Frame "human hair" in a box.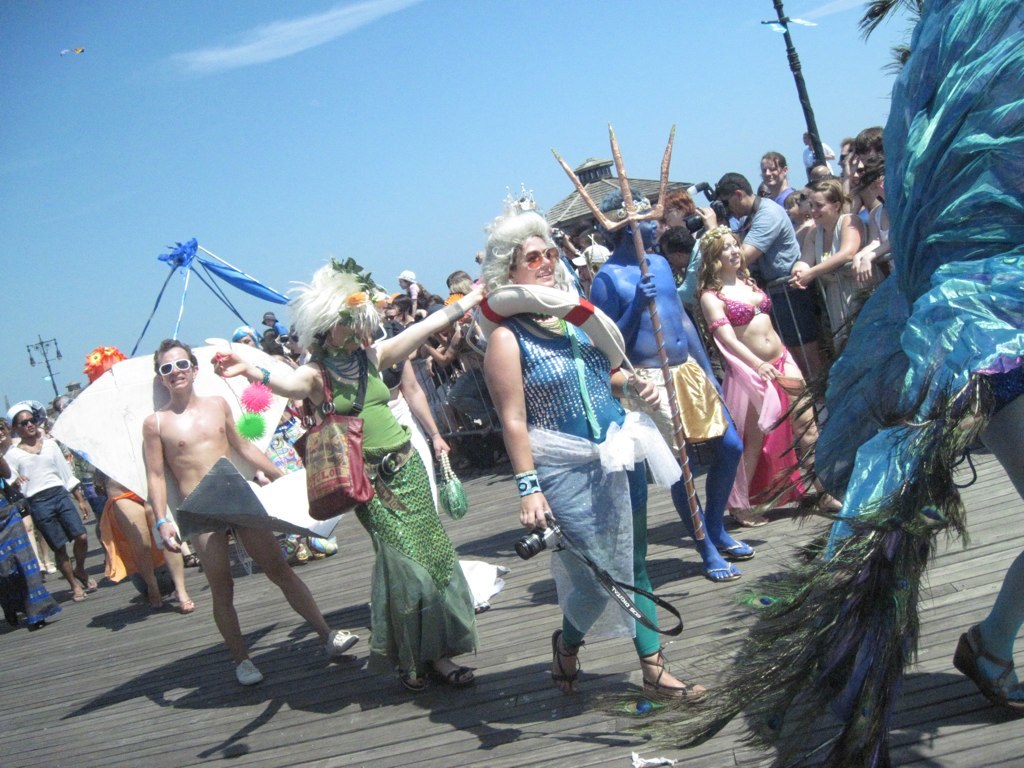
pyautogui.locateOnScreen(316, 325, 331, 348).
